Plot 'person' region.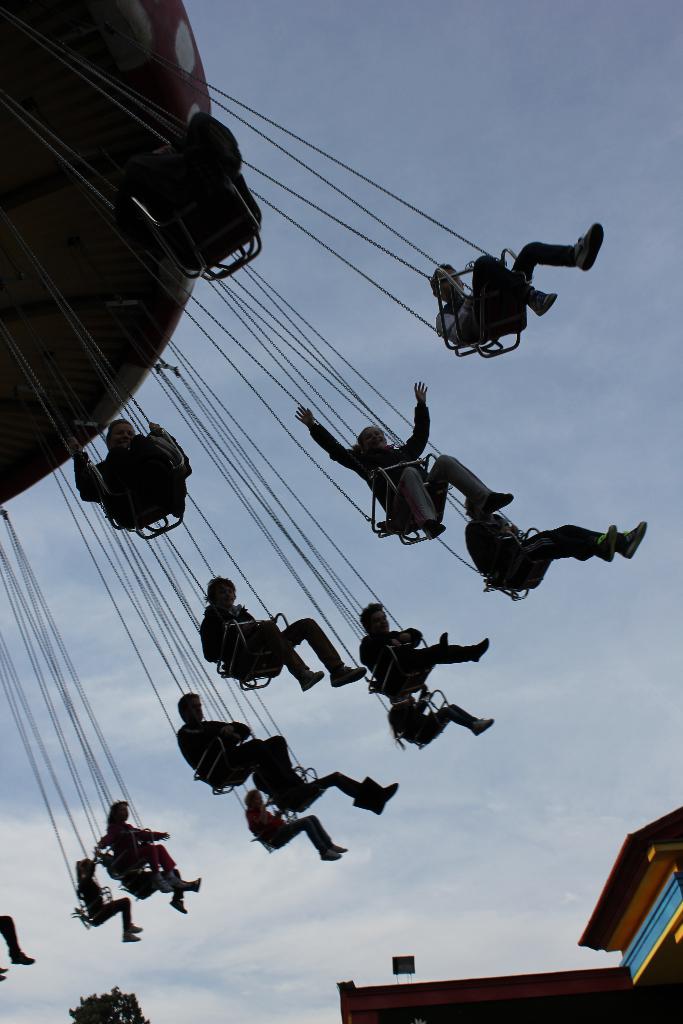
Plotted at Rect(355, 601, 490, 701).
